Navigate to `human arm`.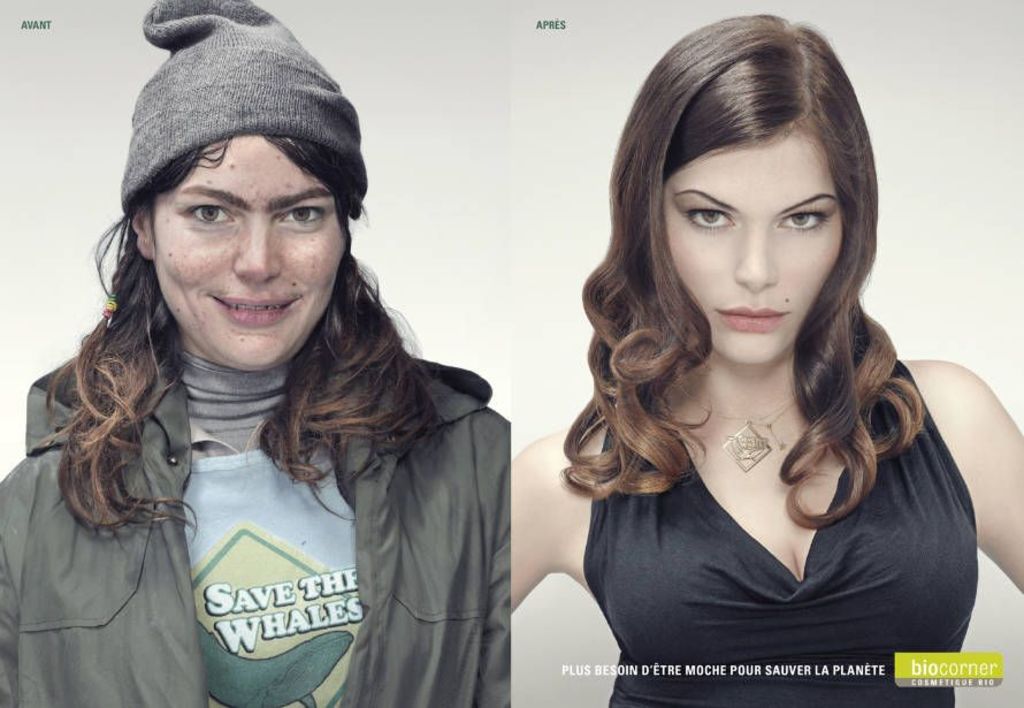
Navigation target: [931,333,1023,592].
